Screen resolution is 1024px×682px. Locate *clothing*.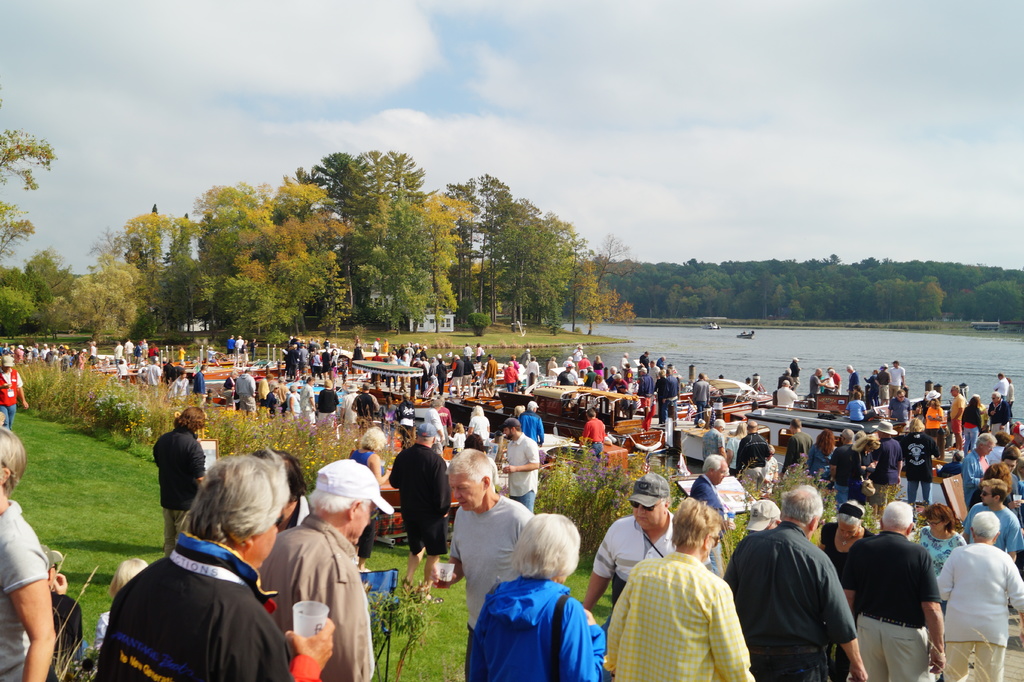
612, 377, 628, 389.
